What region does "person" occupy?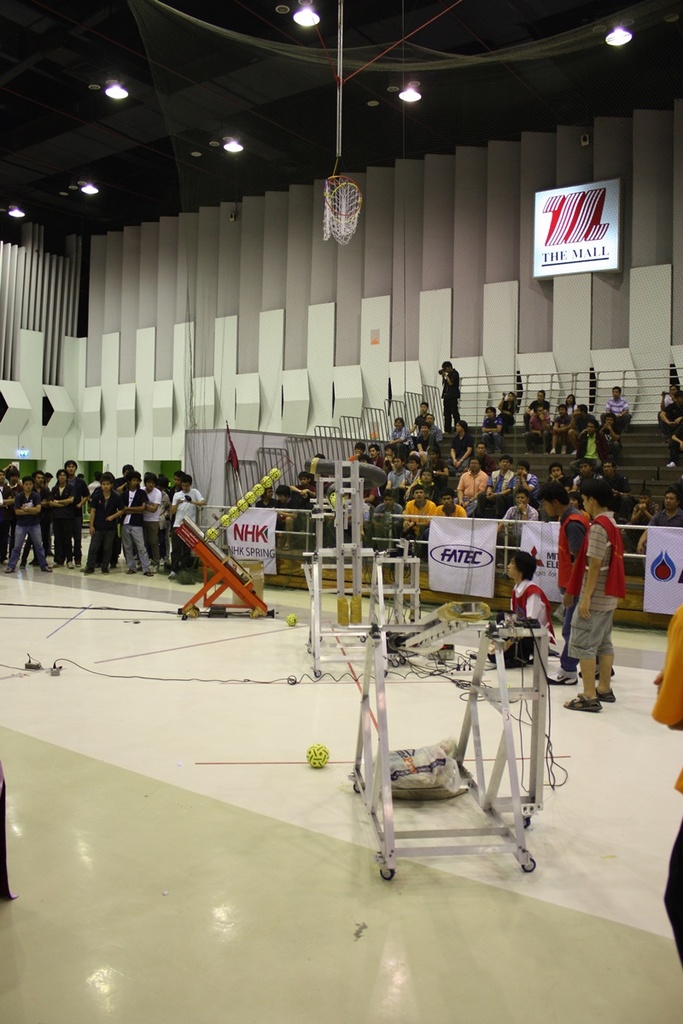
bbox=(435, 364, 457, 431).
